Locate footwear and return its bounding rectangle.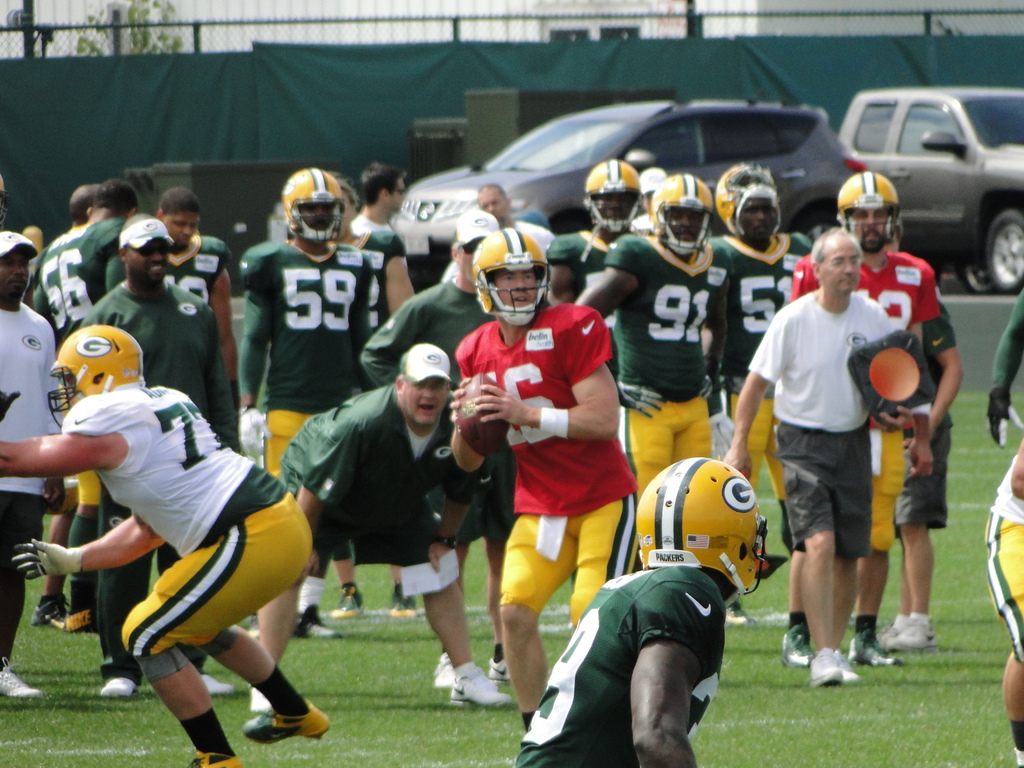
[left=185, top=752, right=237, bottom=767].
